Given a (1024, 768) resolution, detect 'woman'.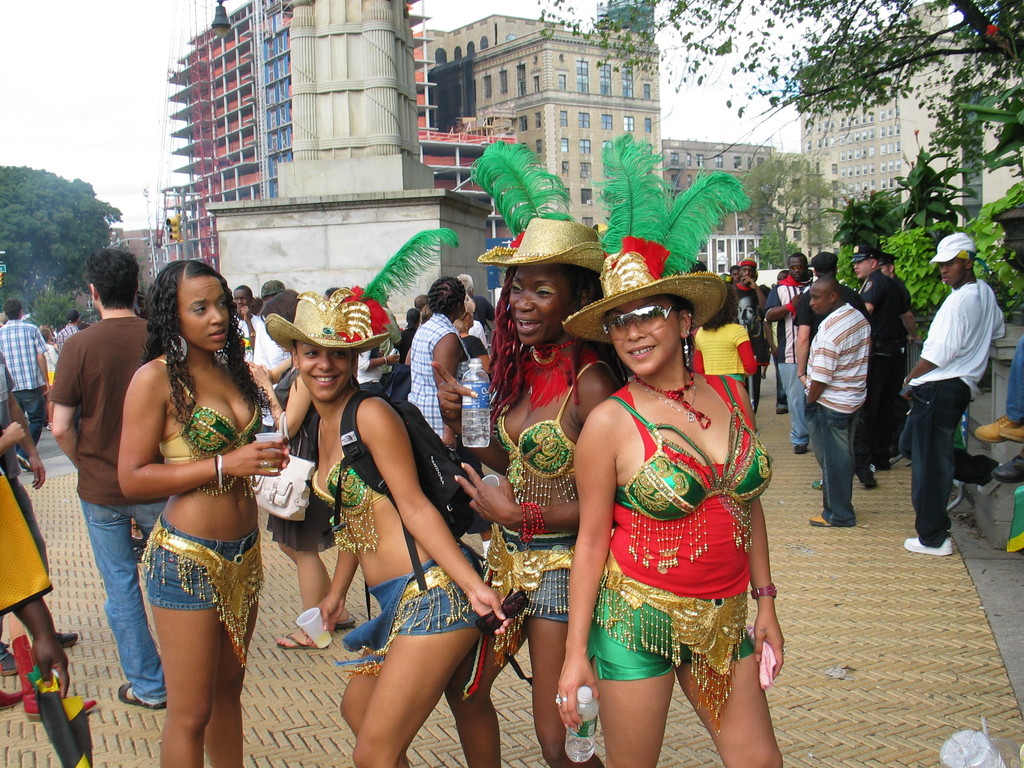
(left=430, top=250, right=618, bottom=767).
